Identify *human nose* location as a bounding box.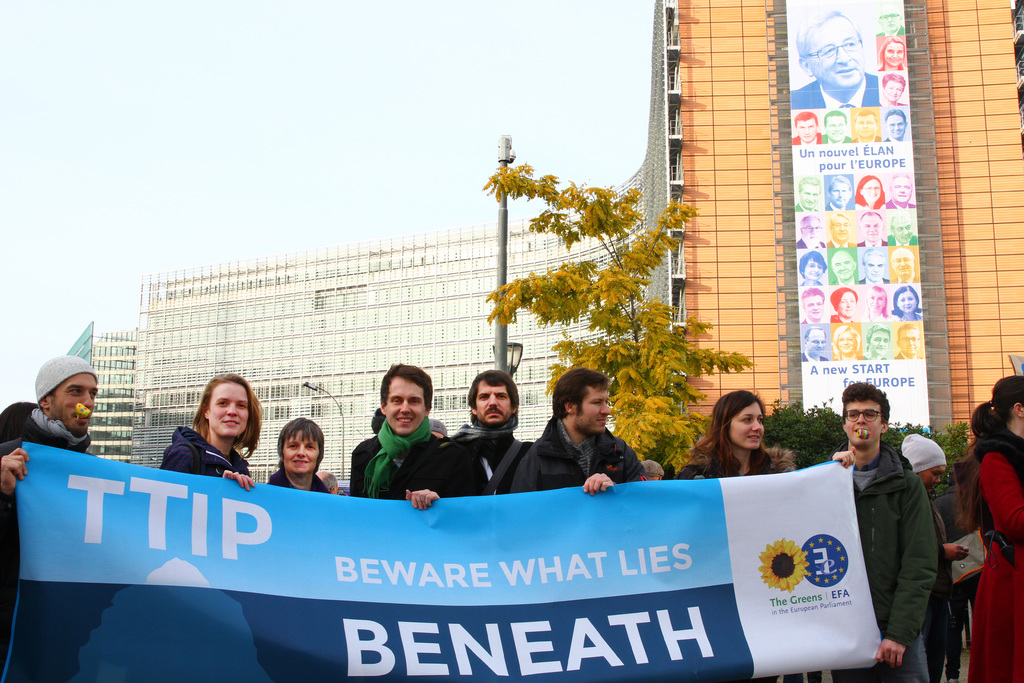
region(838, 44, 853, 65).
